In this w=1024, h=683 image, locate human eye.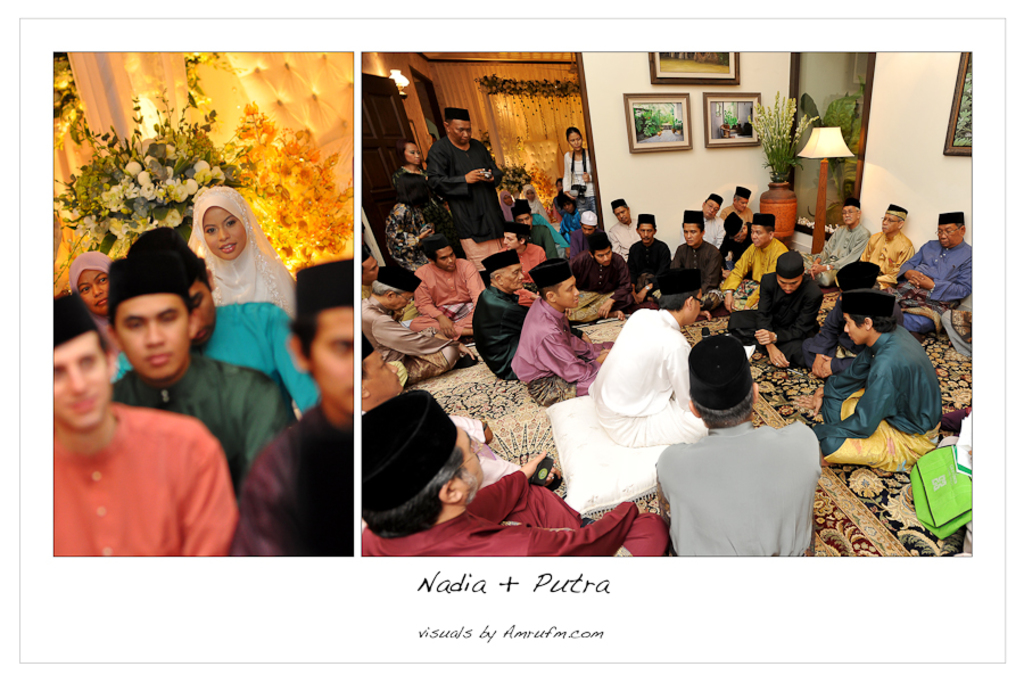
Bounding box: (x1=616, y1=211, x2=622, y2=219).
